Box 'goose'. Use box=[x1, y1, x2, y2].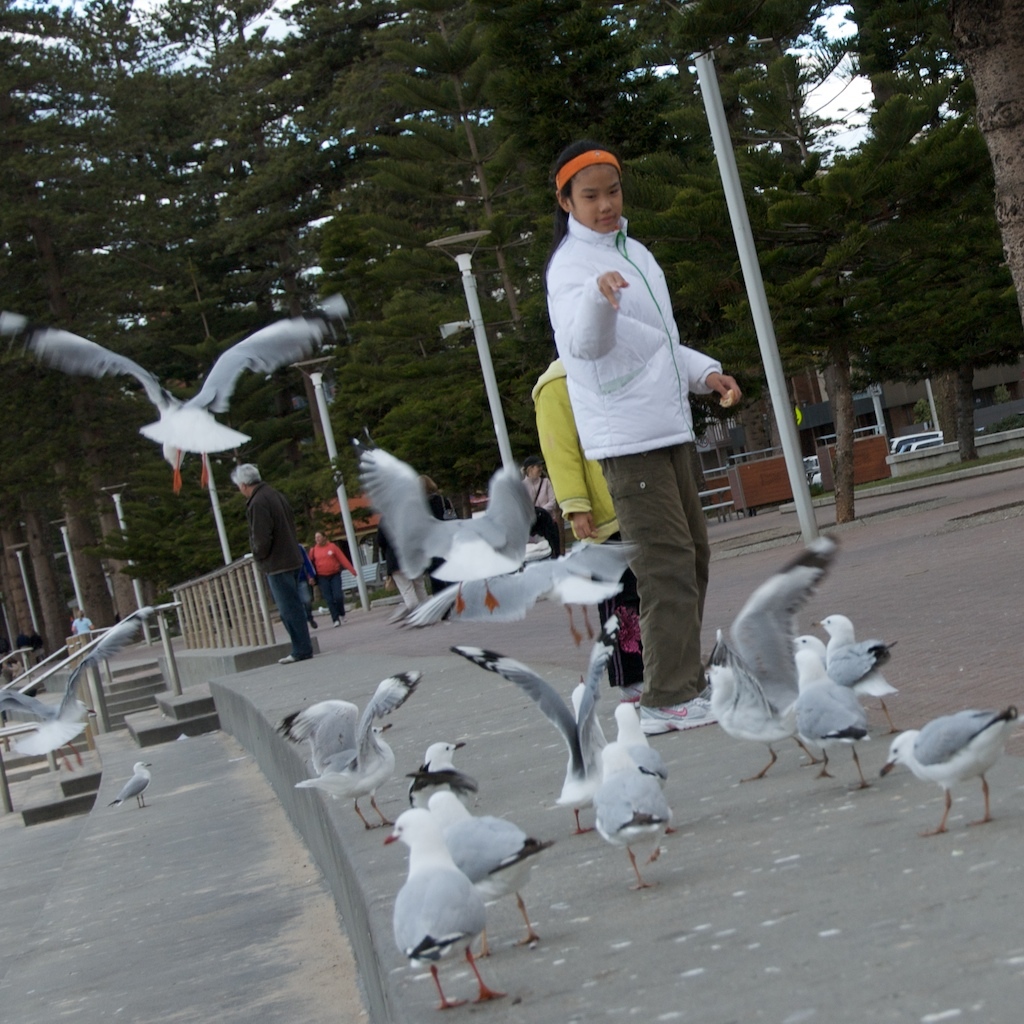
box=[0, 313, 327, 483].
